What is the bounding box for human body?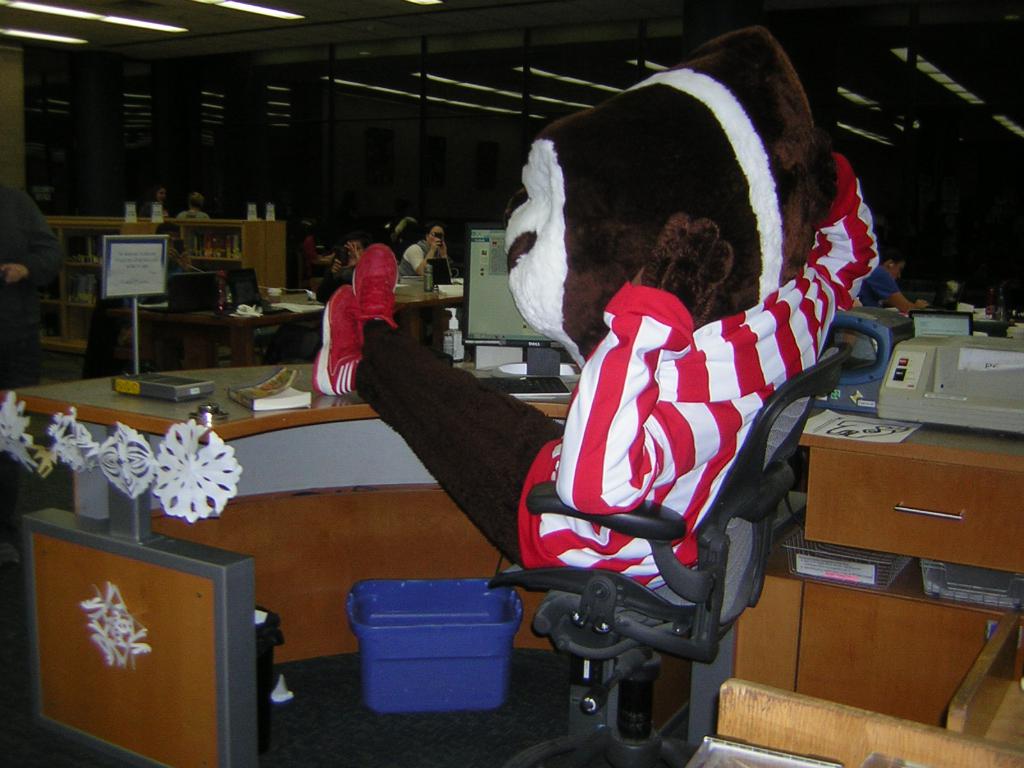
(318,227,358,310).
